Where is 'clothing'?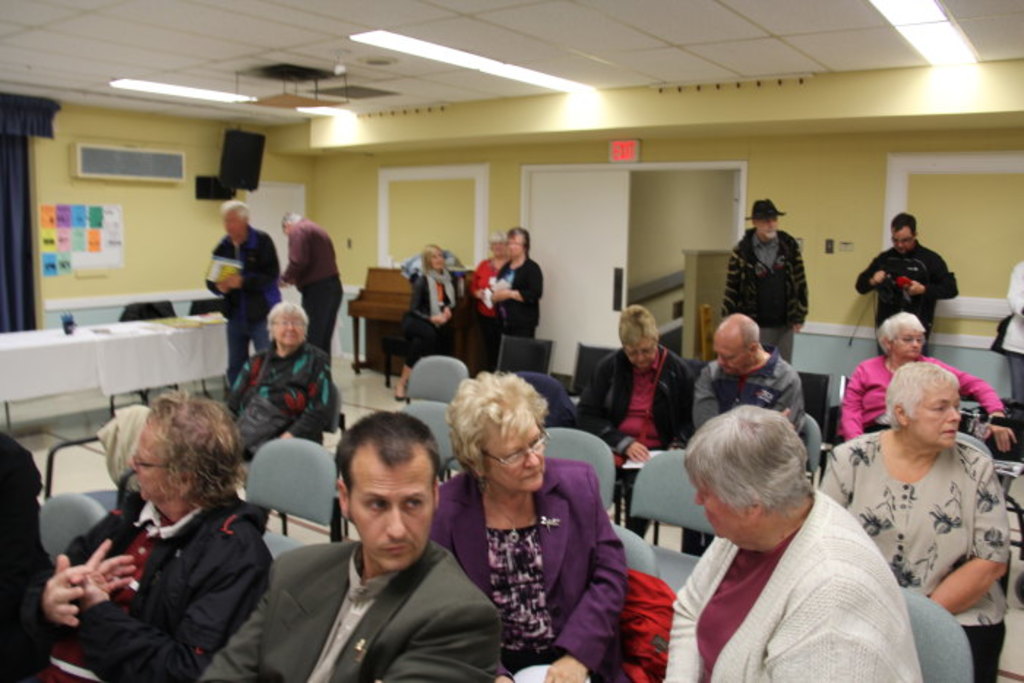
(815,431,1023,682).
